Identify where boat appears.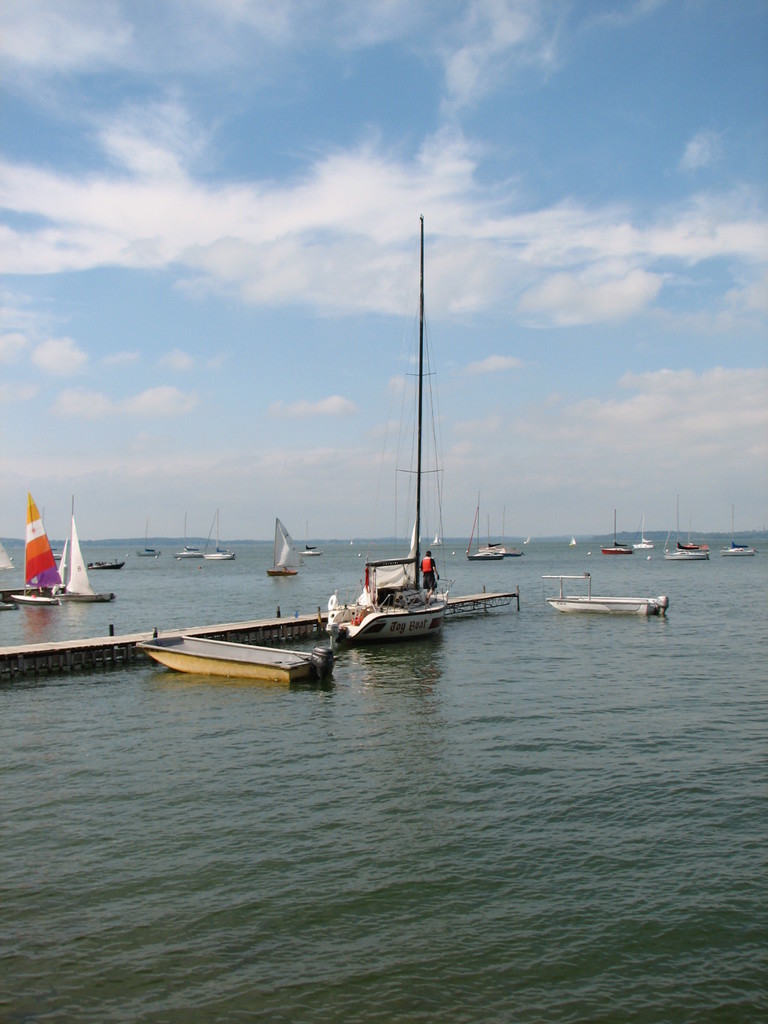
Appears at select_region(205, 511, 235, 564).
